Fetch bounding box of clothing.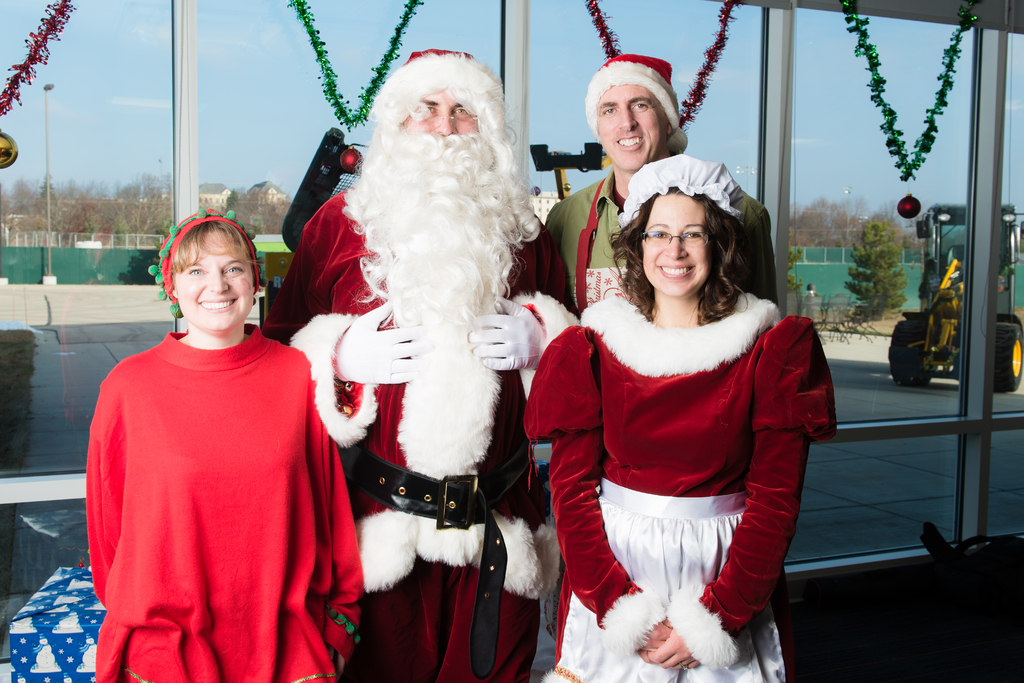
Bbox: (524, 281, 833, 682).
